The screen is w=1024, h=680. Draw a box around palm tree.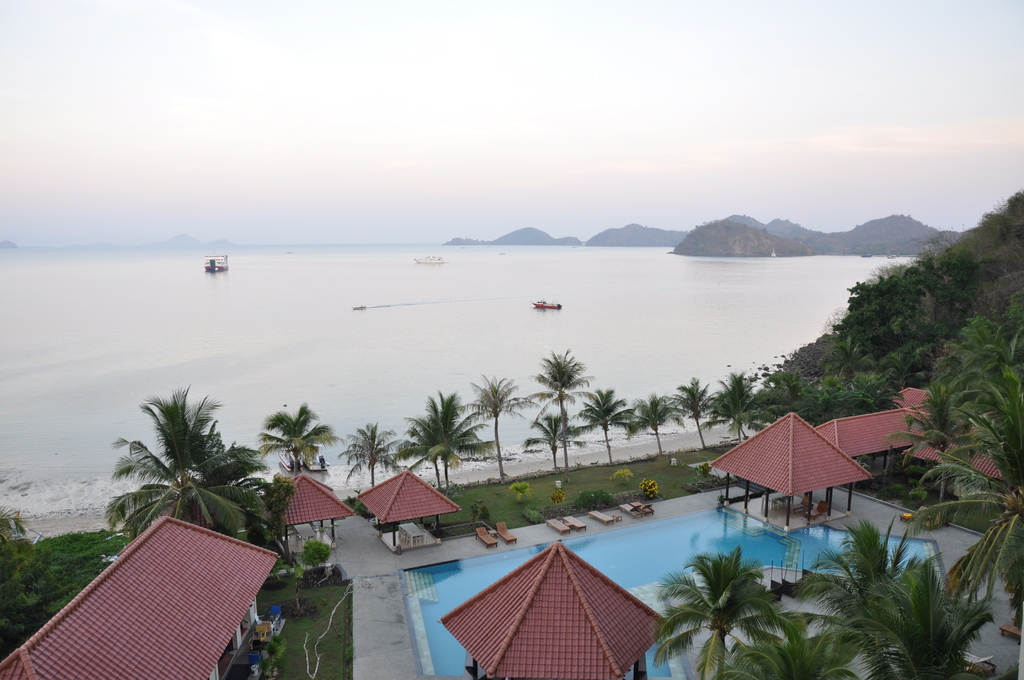
box(429, 389, 493, 513).
